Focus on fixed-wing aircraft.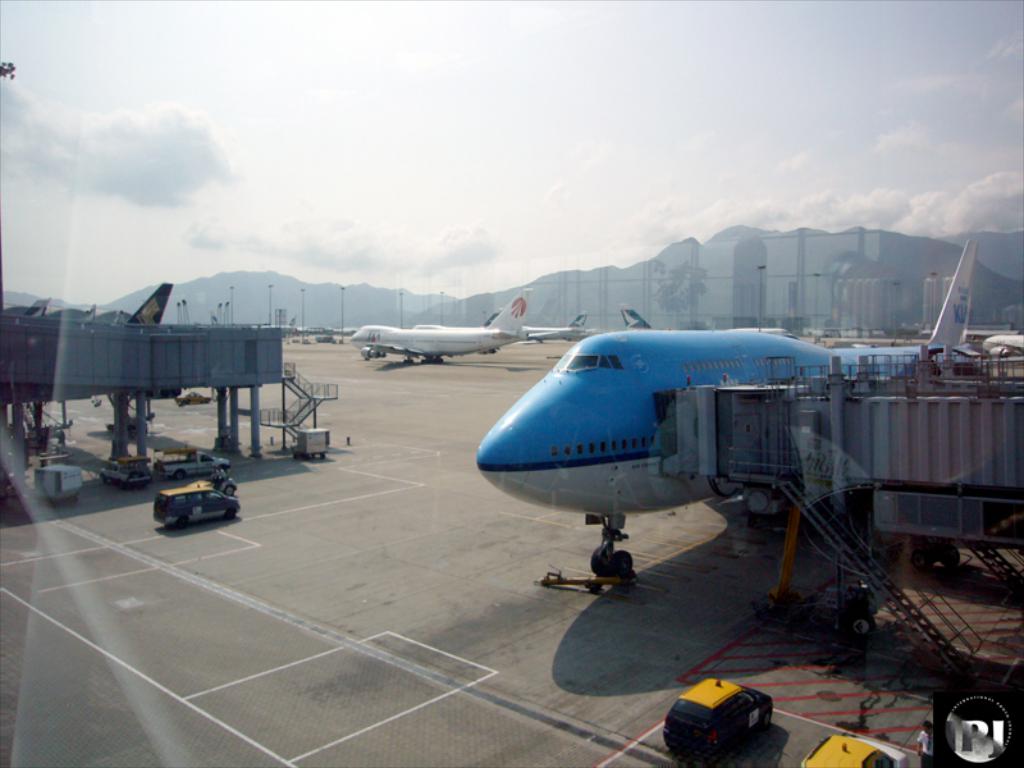
Focused at <region>348, 285, 535, 371</region>.
